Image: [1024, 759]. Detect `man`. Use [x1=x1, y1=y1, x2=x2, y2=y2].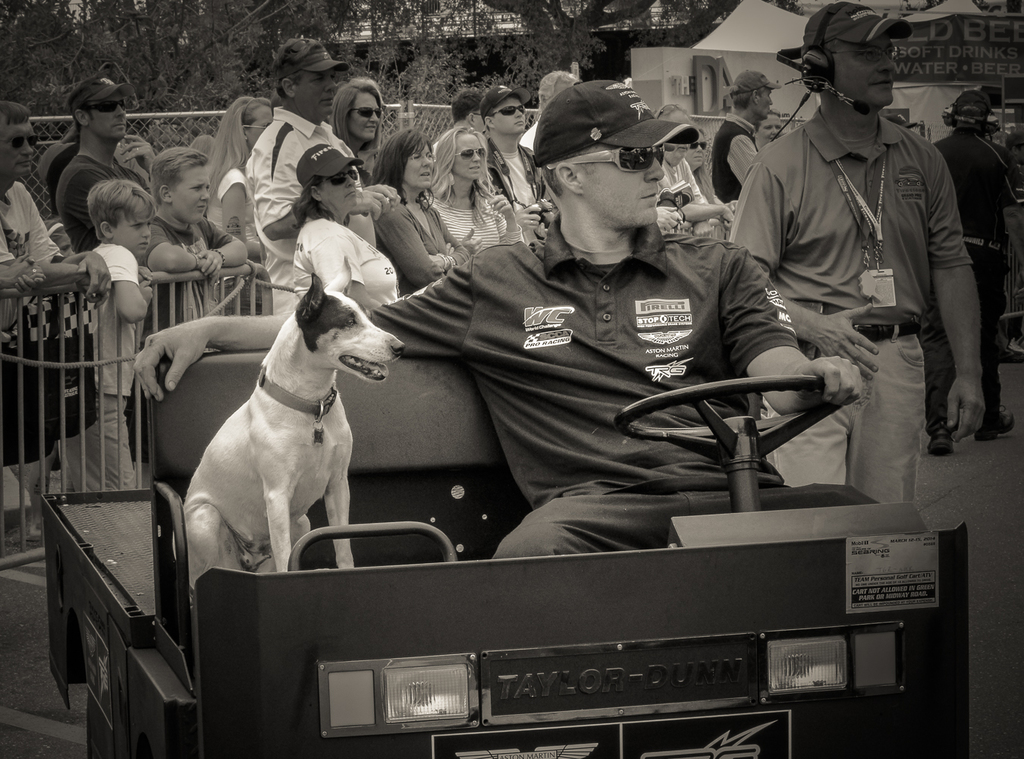
[x1=58, y1=77, x2=155, y2=259].
